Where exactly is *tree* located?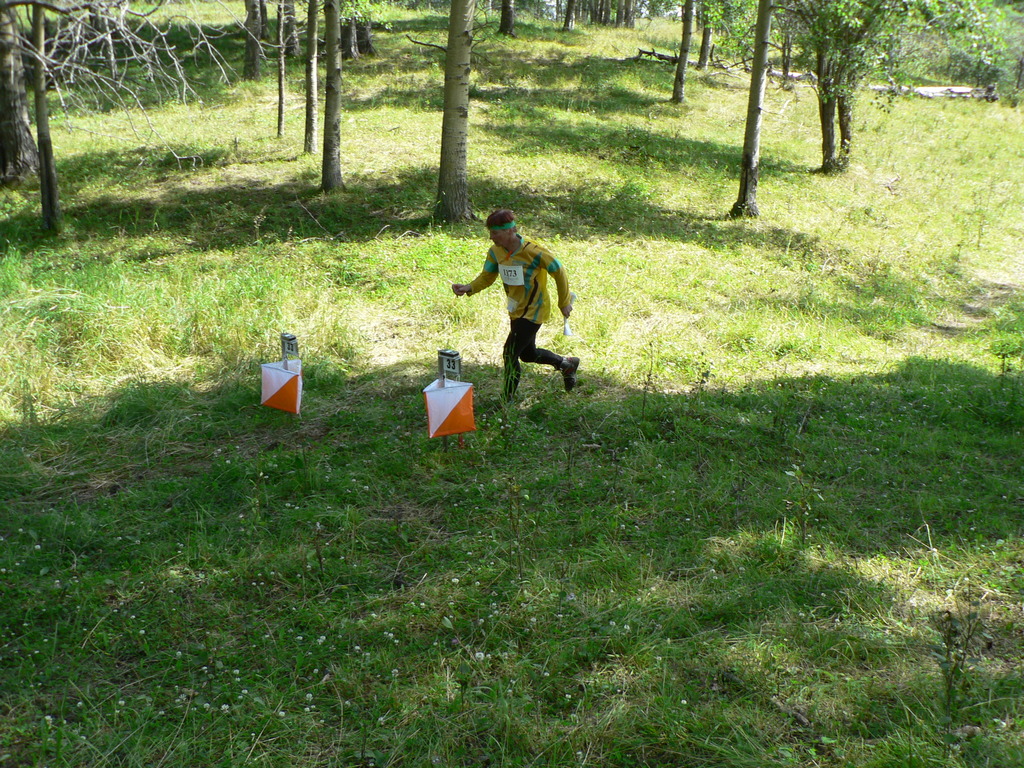
Its bounding box is (301,0,320,159).
